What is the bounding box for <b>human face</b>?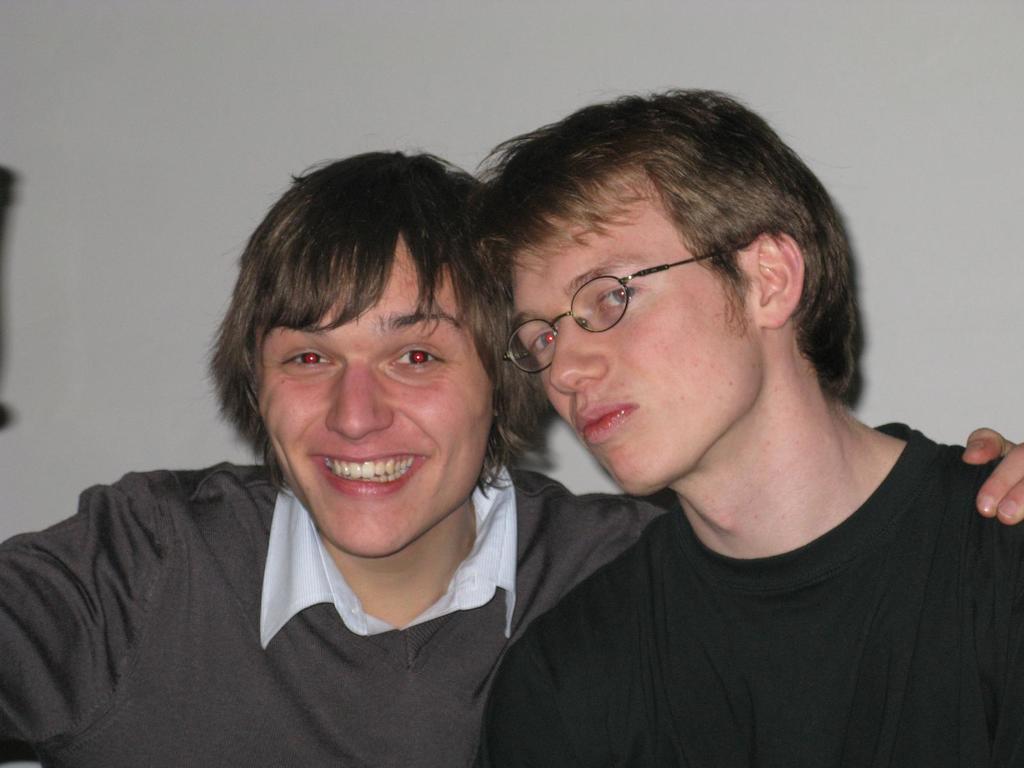
Rect(257, 236, 495, 556).
